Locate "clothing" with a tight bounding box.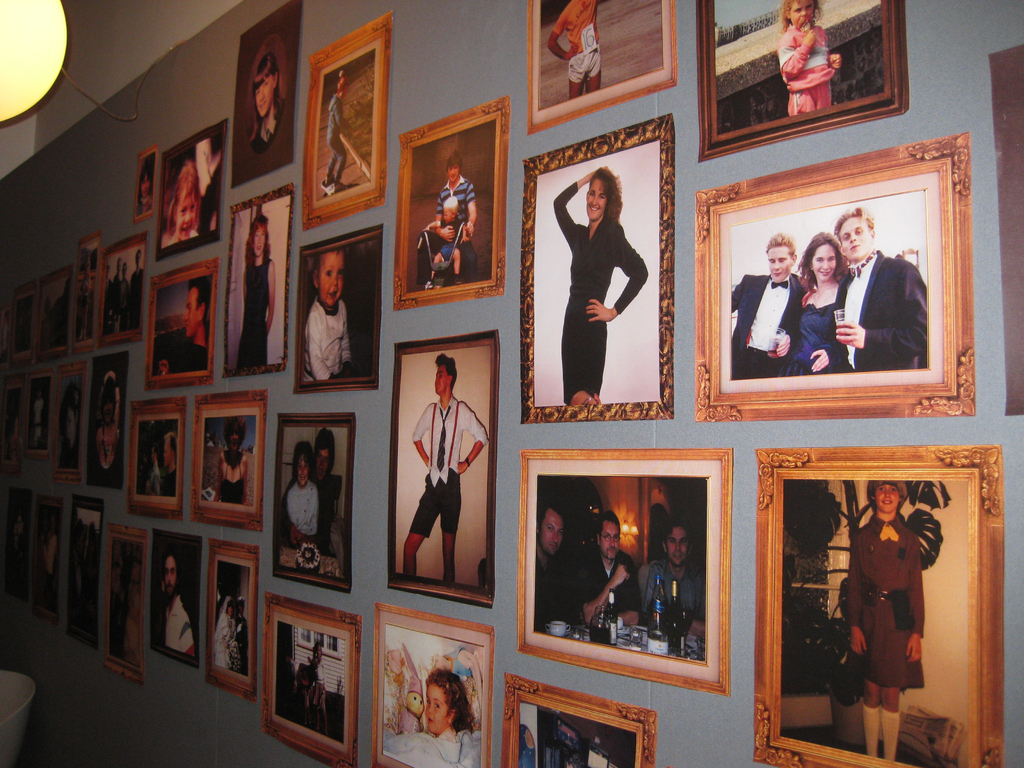
[left=195, top=137, right=213, bottom=198].
